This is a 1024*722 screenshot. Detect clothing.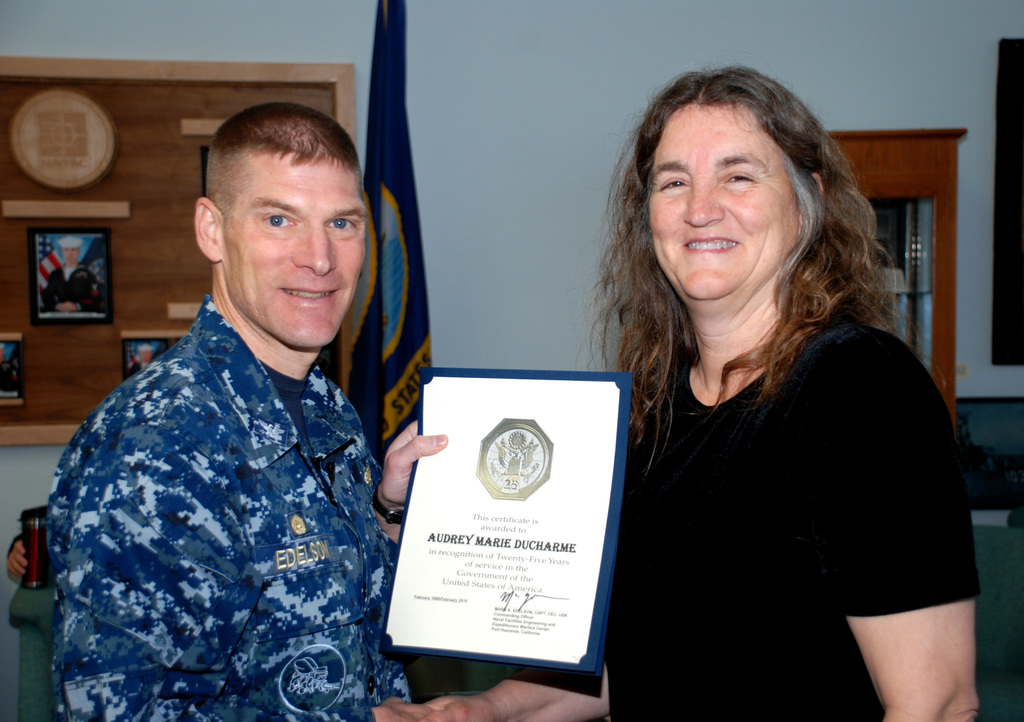
left=49, top=264, right=103, bottom=313.
